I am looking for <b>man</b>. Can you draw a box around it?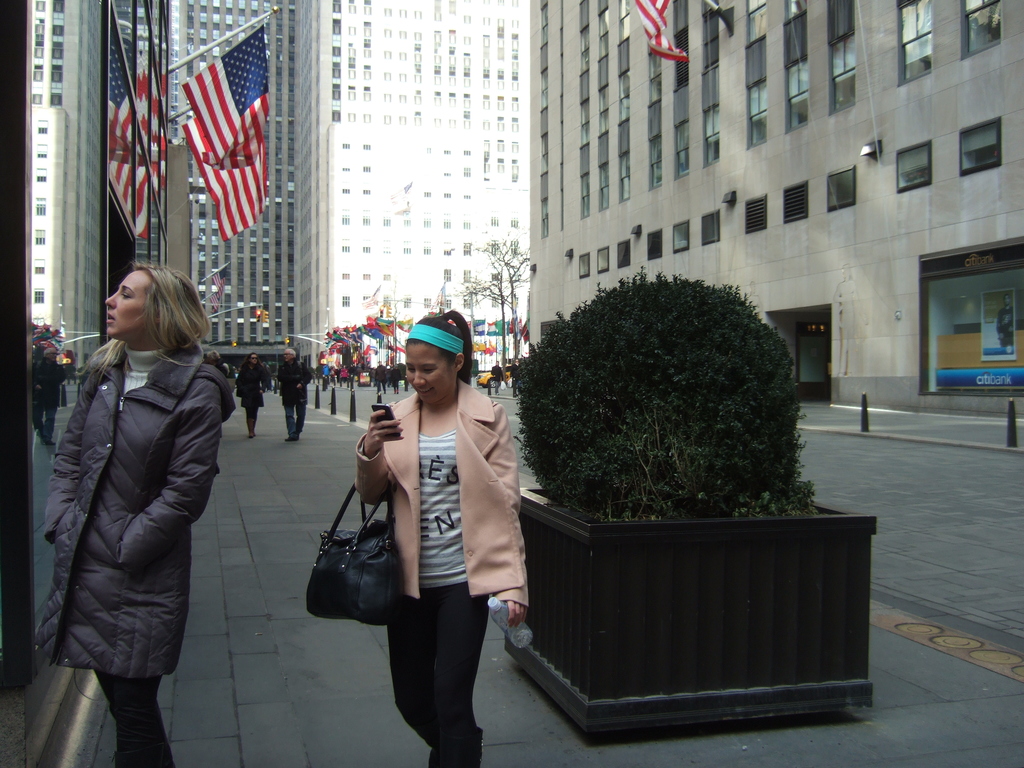
Sure, the bounding box is rect(276, 344, 310, 443).
